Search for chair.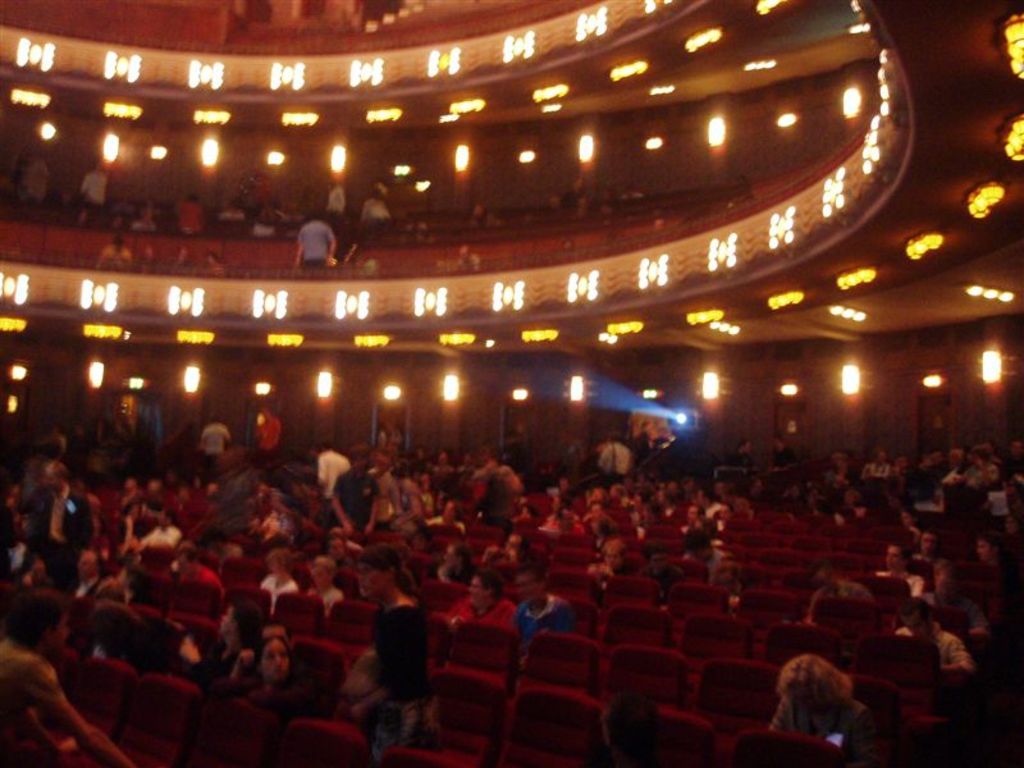
Found at bbox(133, 563, 165, 604).
